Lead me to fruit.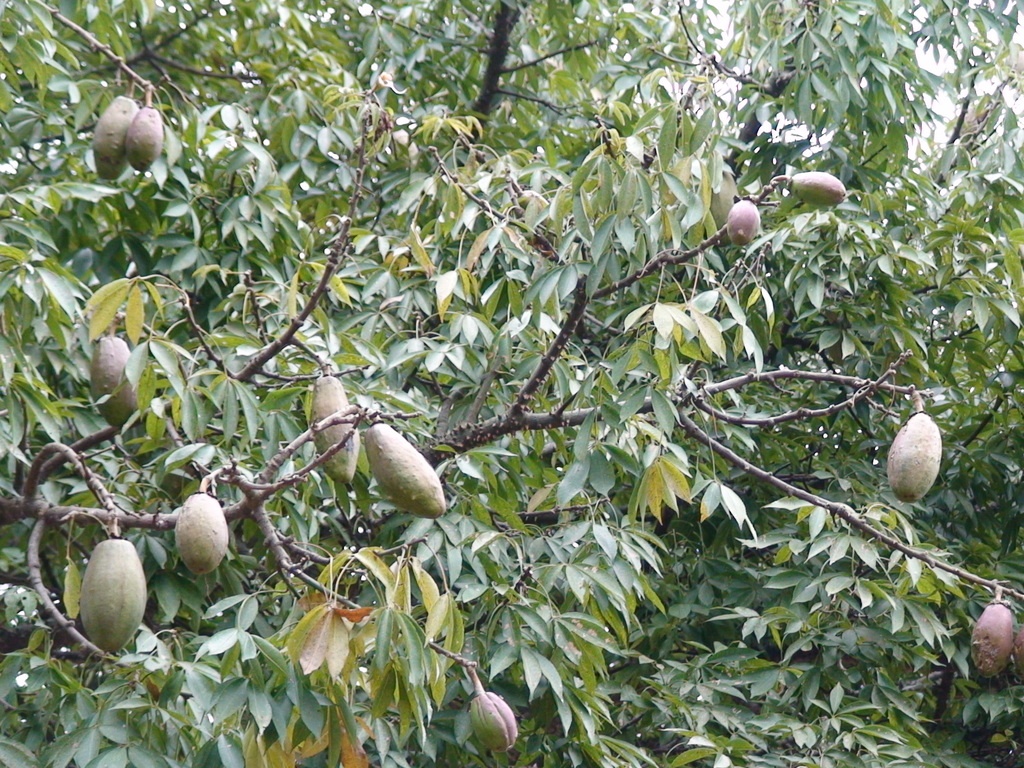
Lead to (left=968, top=601, right=1014, bottom=676).
